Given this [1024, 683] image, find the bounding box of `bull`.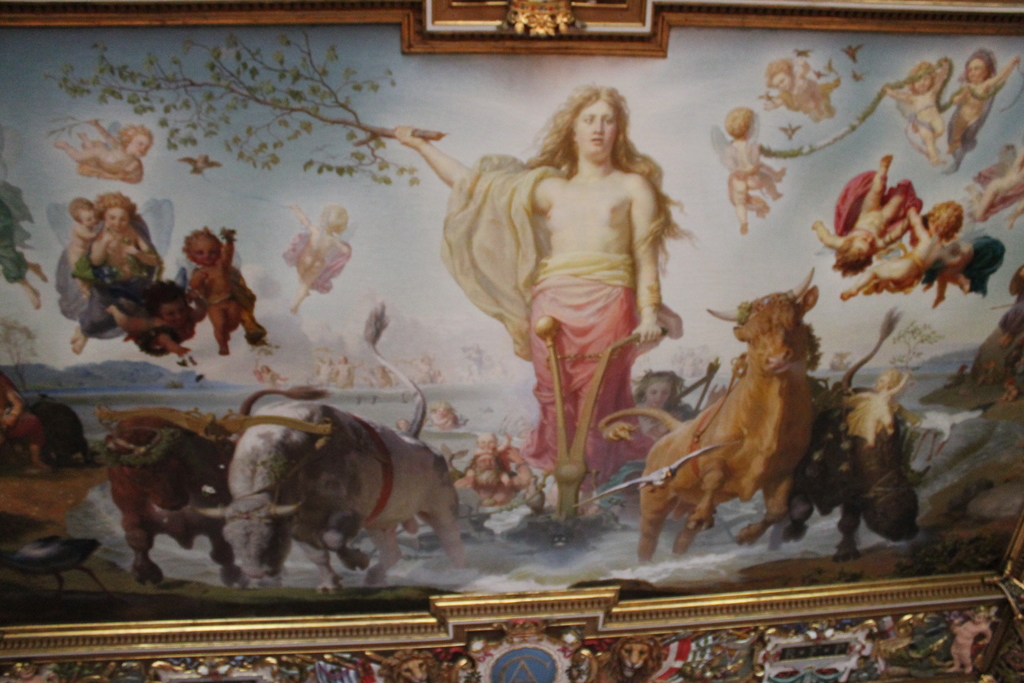
[193,293,478,589].
